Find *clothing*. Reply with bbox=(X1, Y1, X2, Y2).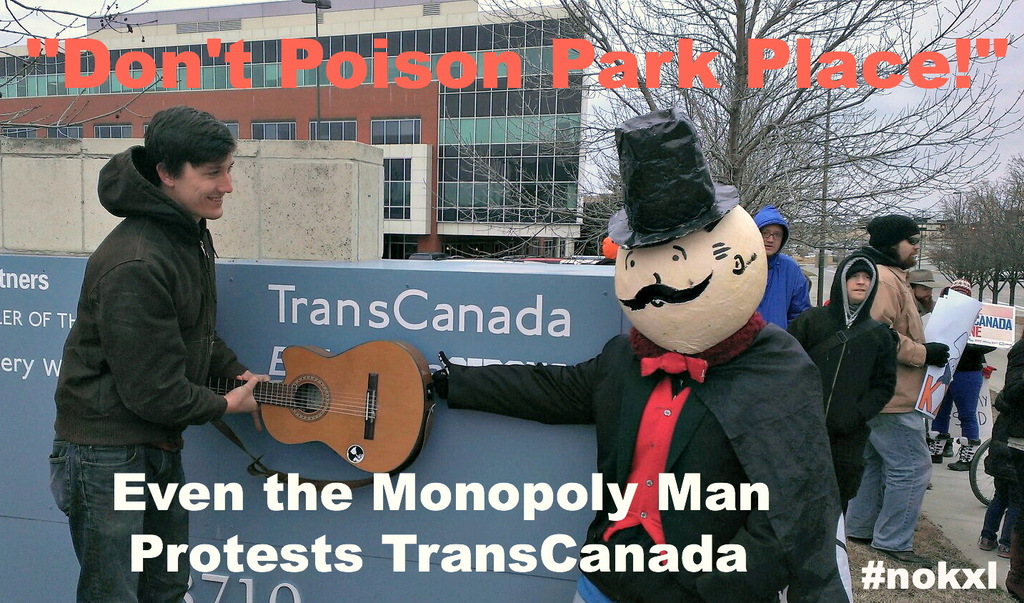
bbox=(586, 356, 781, 602).
